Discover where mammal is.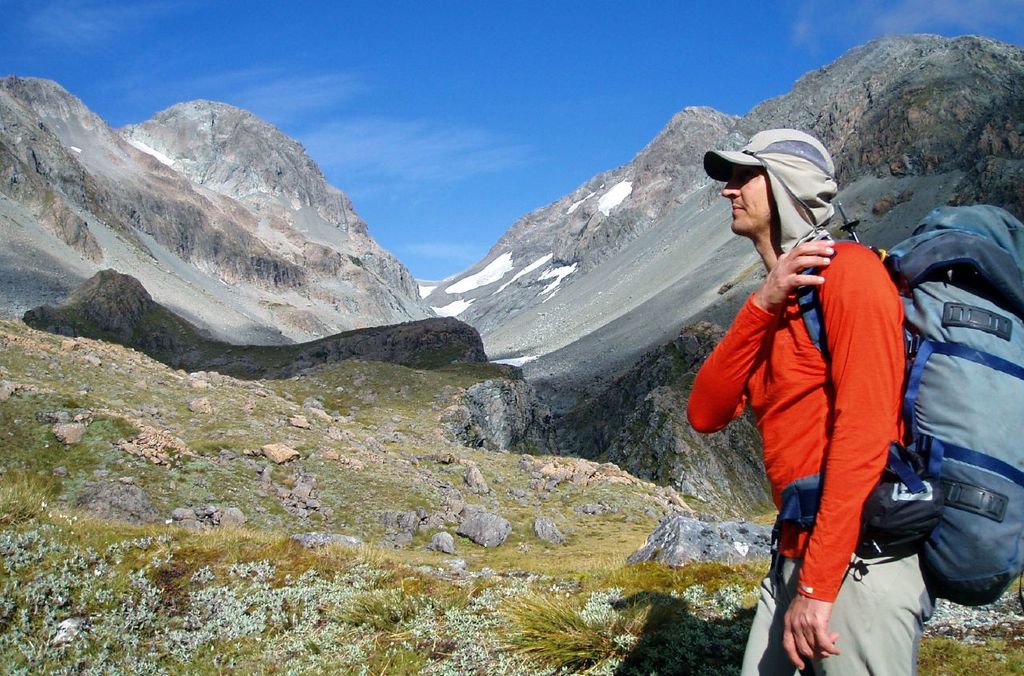
Discovered at [689, 154, 921, 626].
